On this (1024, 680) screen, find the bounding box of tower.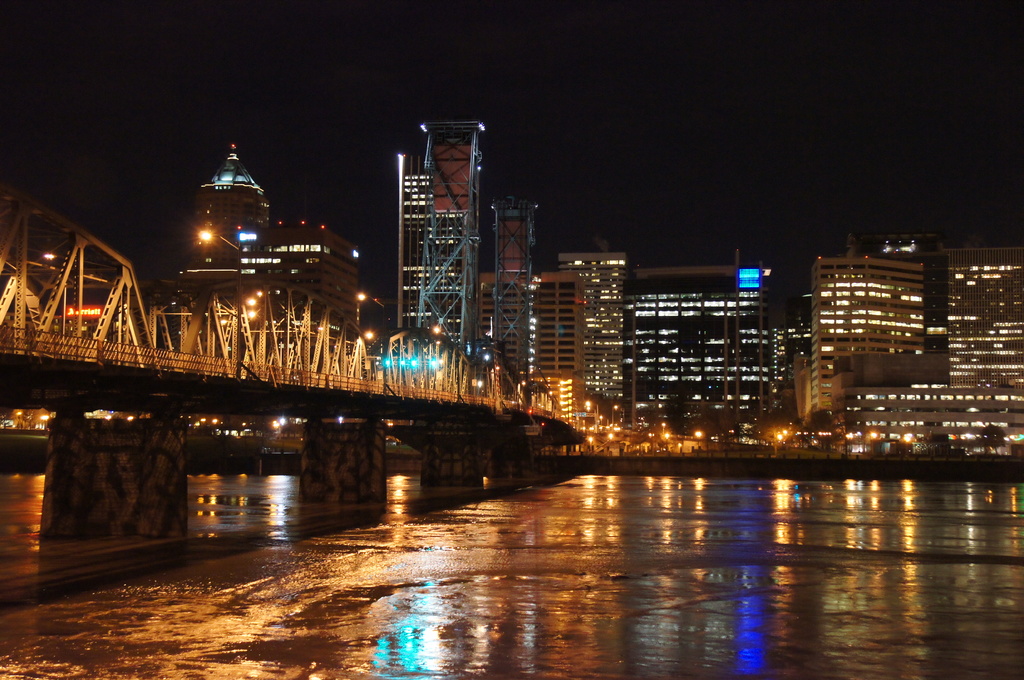
Bounding box: detection(417, 109, 488, 351).
